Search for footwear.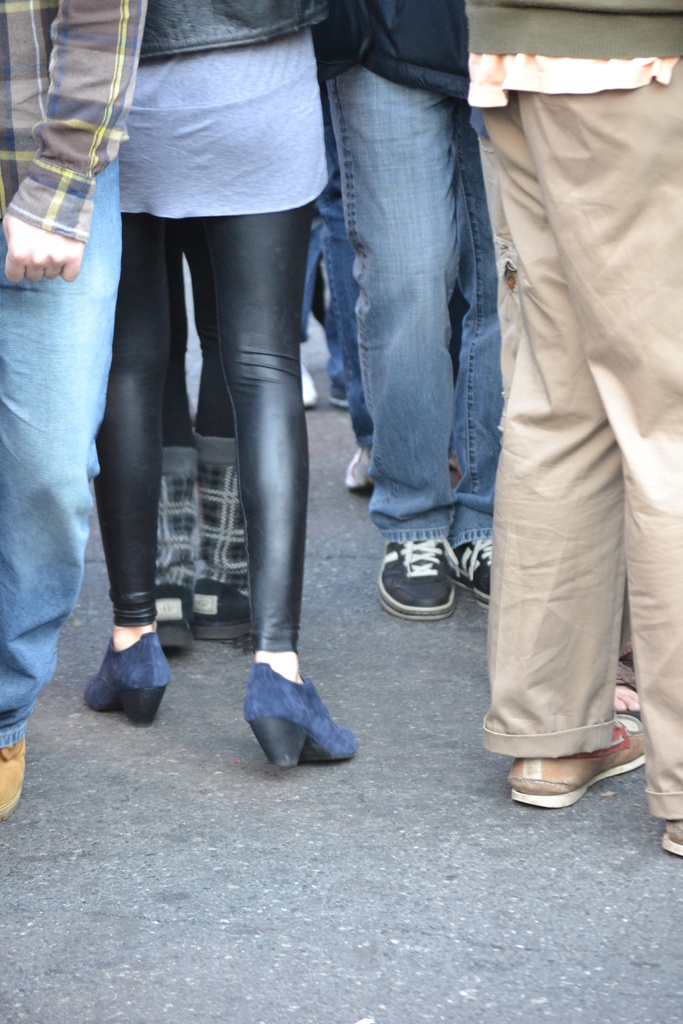
Found at (left=349, top=435, right=377, bottom=491).
